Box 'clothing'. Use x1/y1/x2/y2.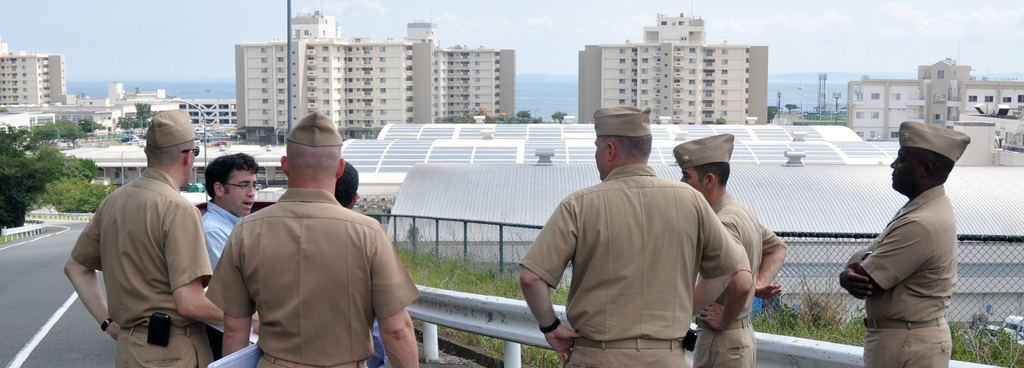
369/329/394/367.
